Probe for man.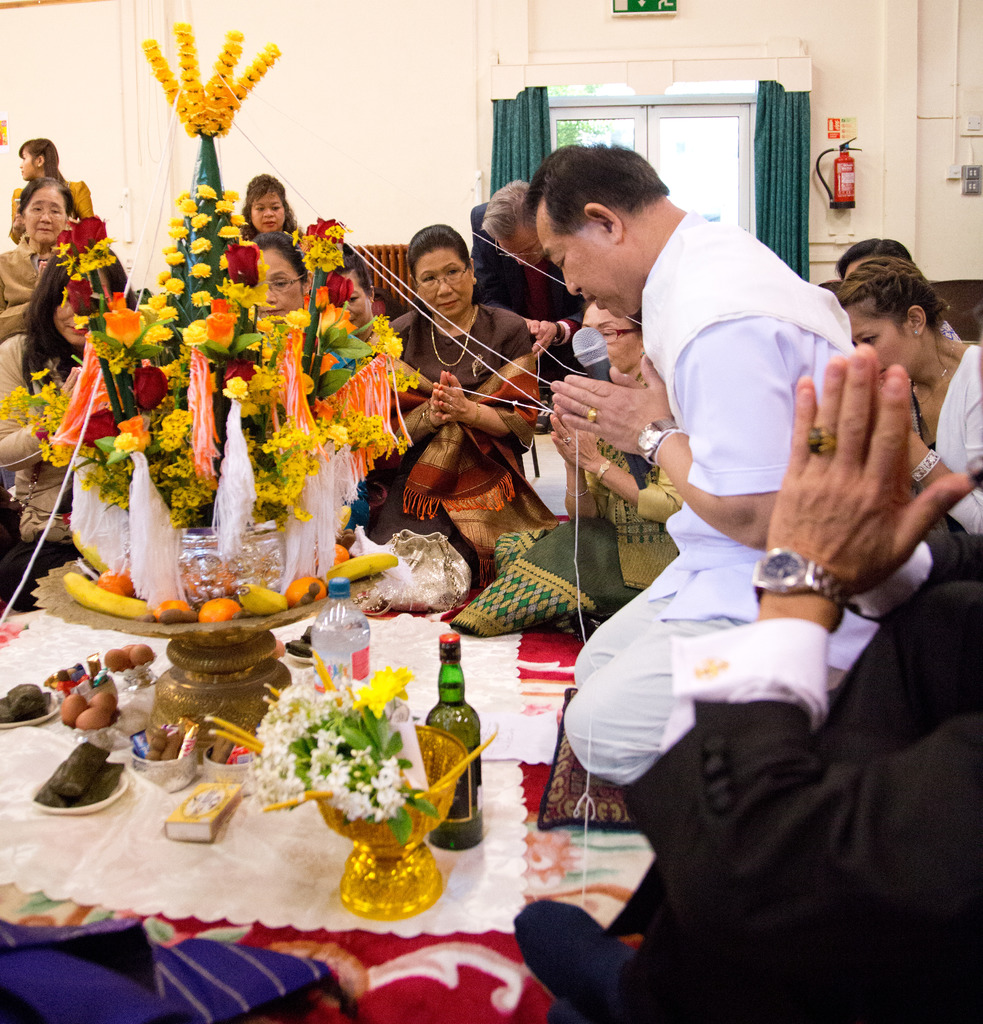
Probe result: (x1=472, y1=173, x2=575, y2=376).
